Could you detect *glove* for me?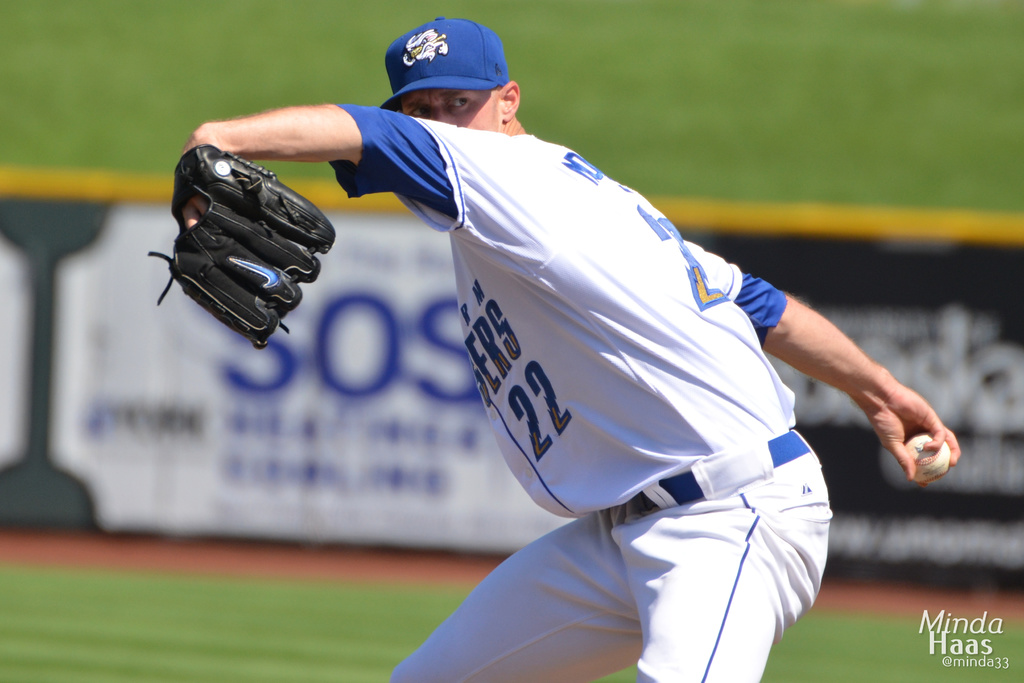
Detection result: [left=147, top=143, right=335, bottom=350].
